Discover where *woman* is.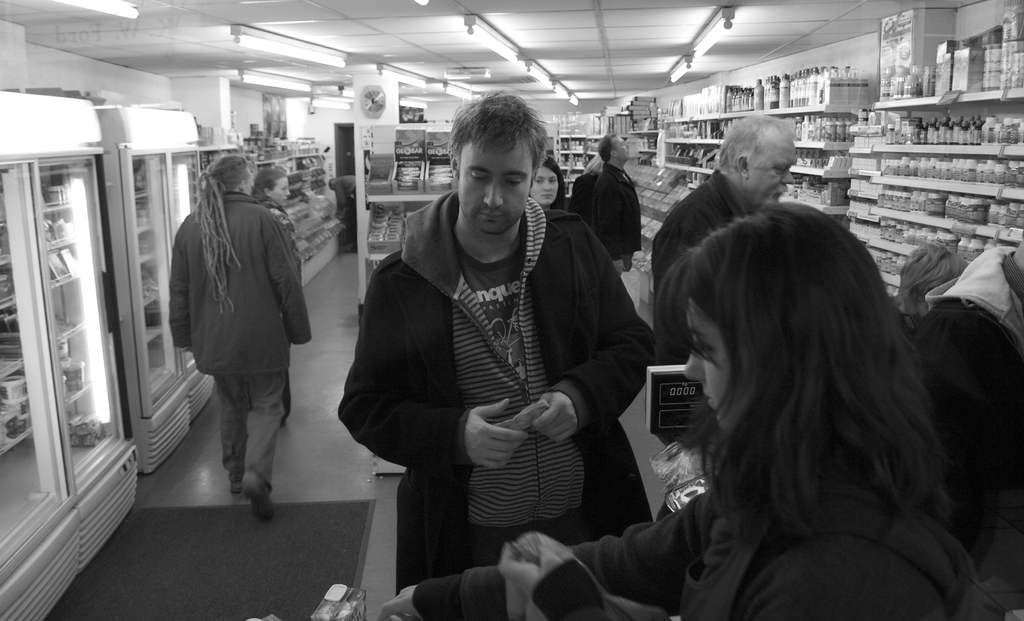
Discovered at x1=529, y1=152, x2=568, y2=211.
